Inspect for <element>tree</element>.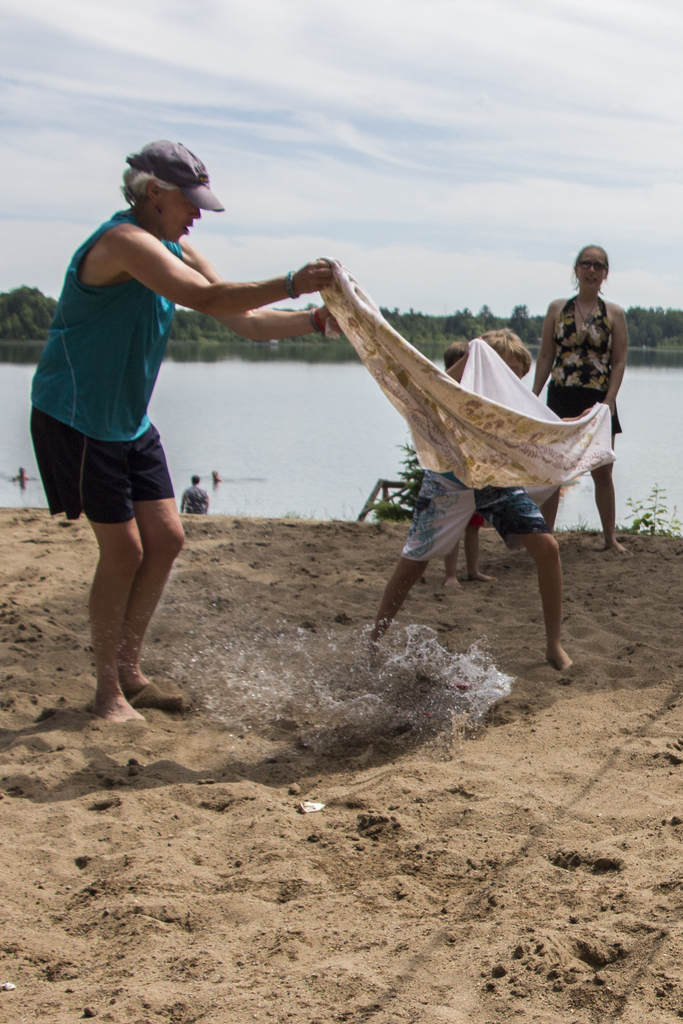
Inspection: [475,300,500,333].
